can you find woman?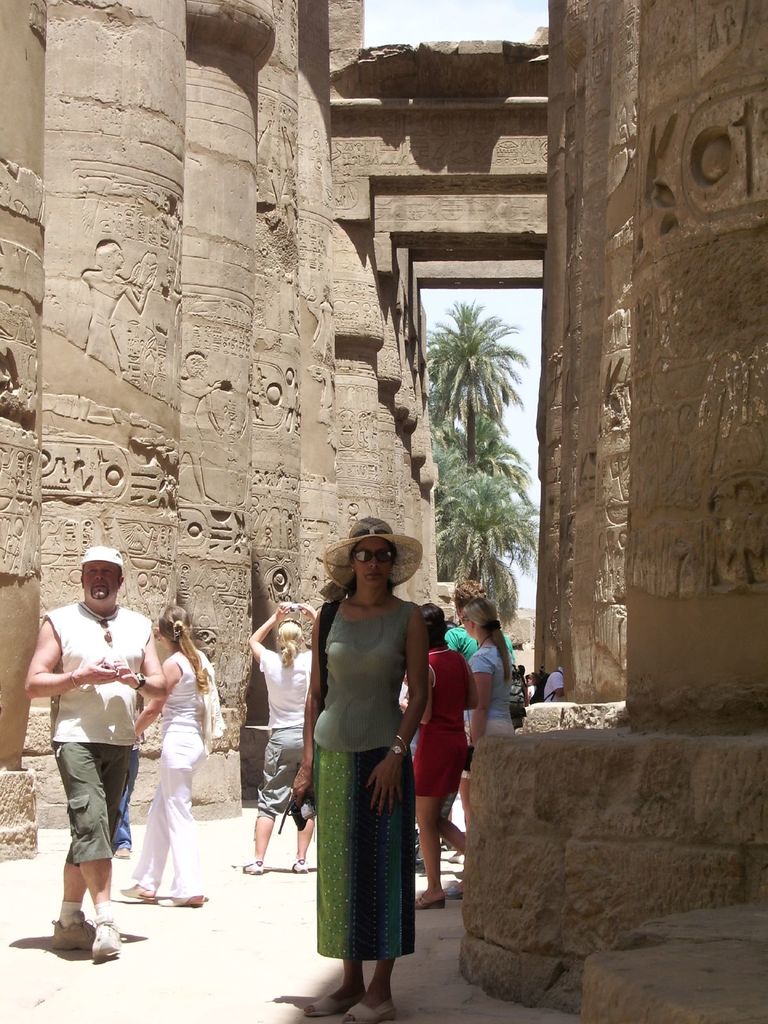
Yes, bounding box: crop(413, 605, 470, 909).
